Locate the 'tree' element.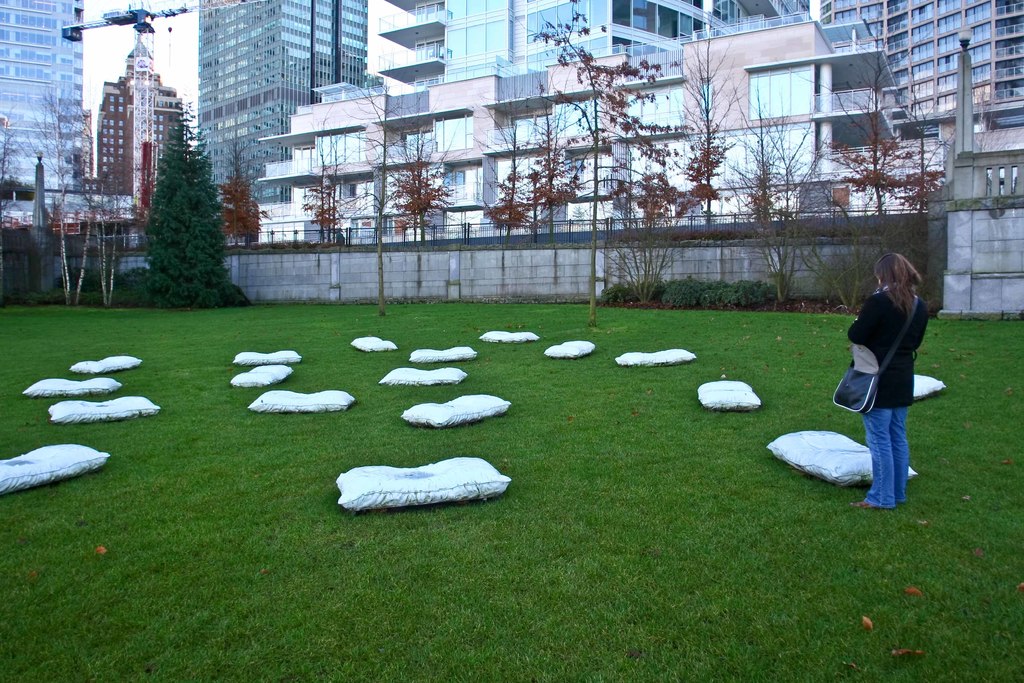
Element bbox: (730,64,844,311).
